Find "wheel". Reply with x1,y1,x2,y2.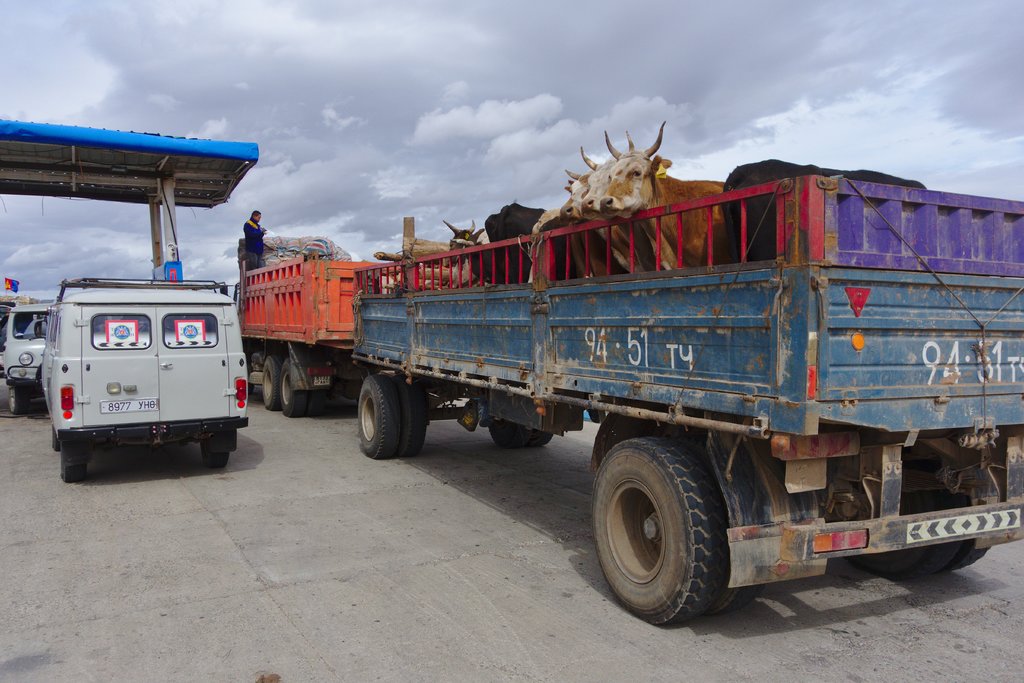
204,431,227,472.
